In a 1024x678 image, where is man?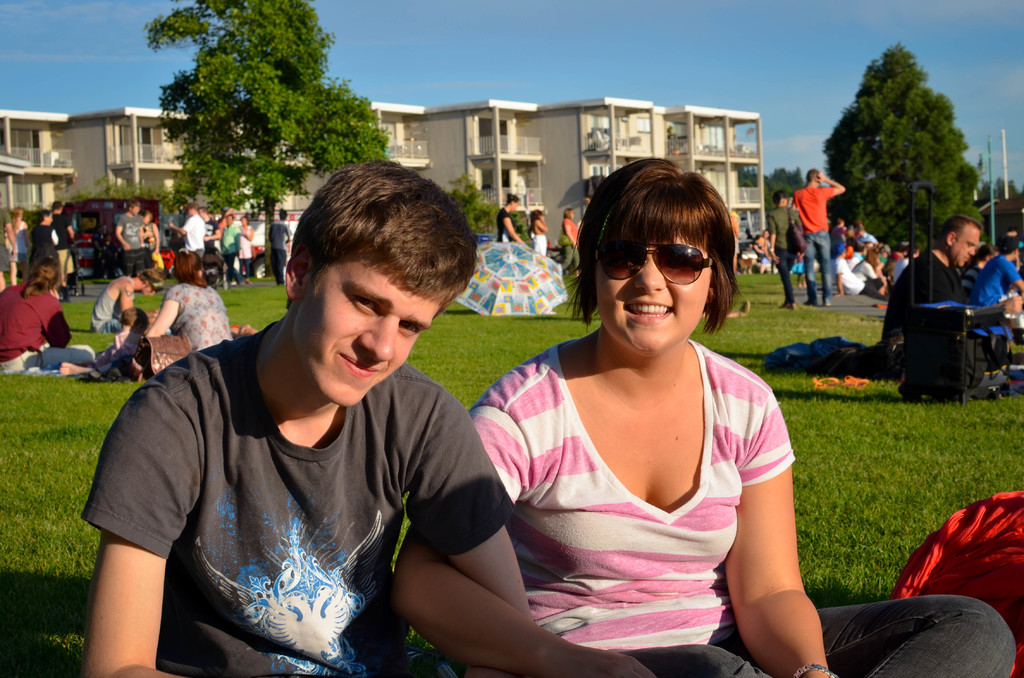
bbox(112, 203, 144, 269).
